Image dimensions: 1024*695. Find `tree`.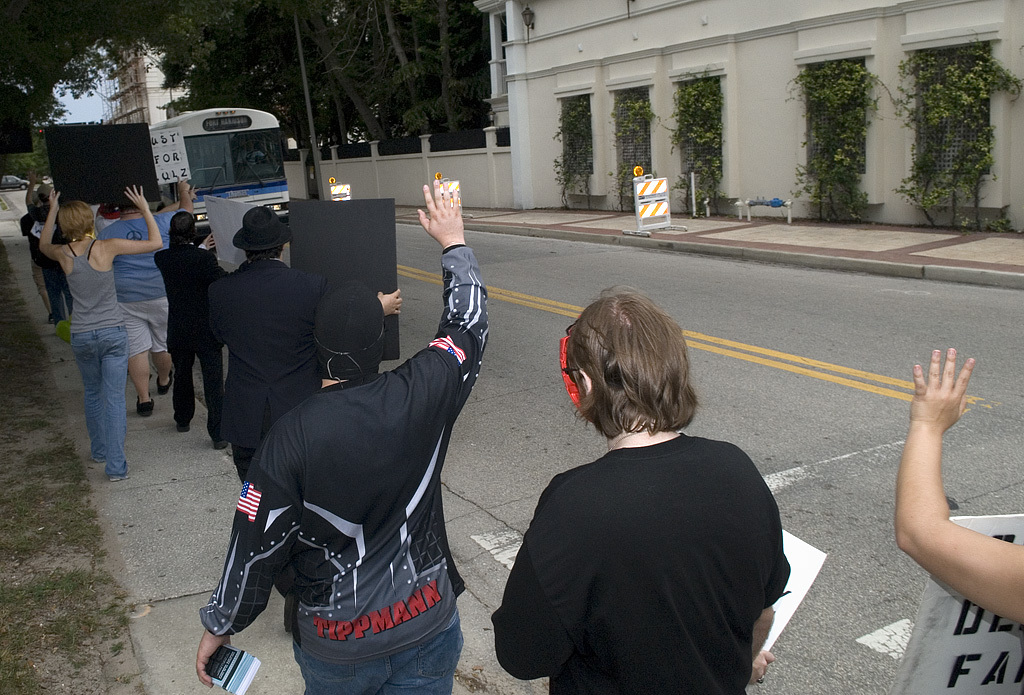
<region>180, 0, 250, 116</region>.
